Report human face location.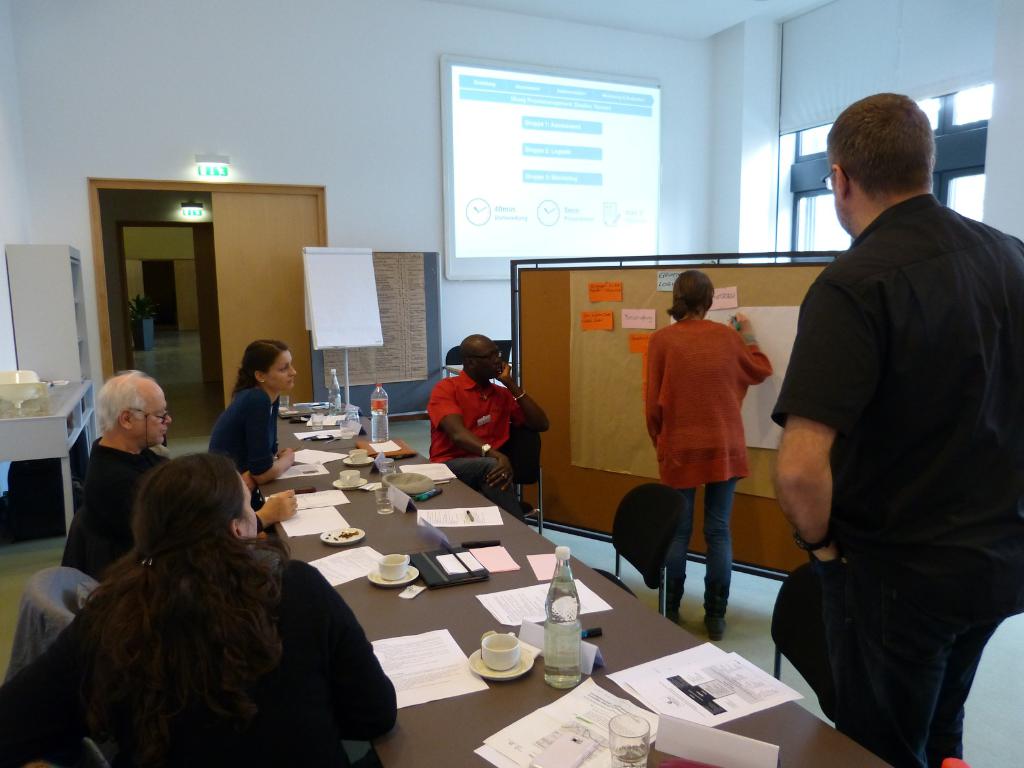
Report: x1=236 y1=471 x2=257 y2=548.
